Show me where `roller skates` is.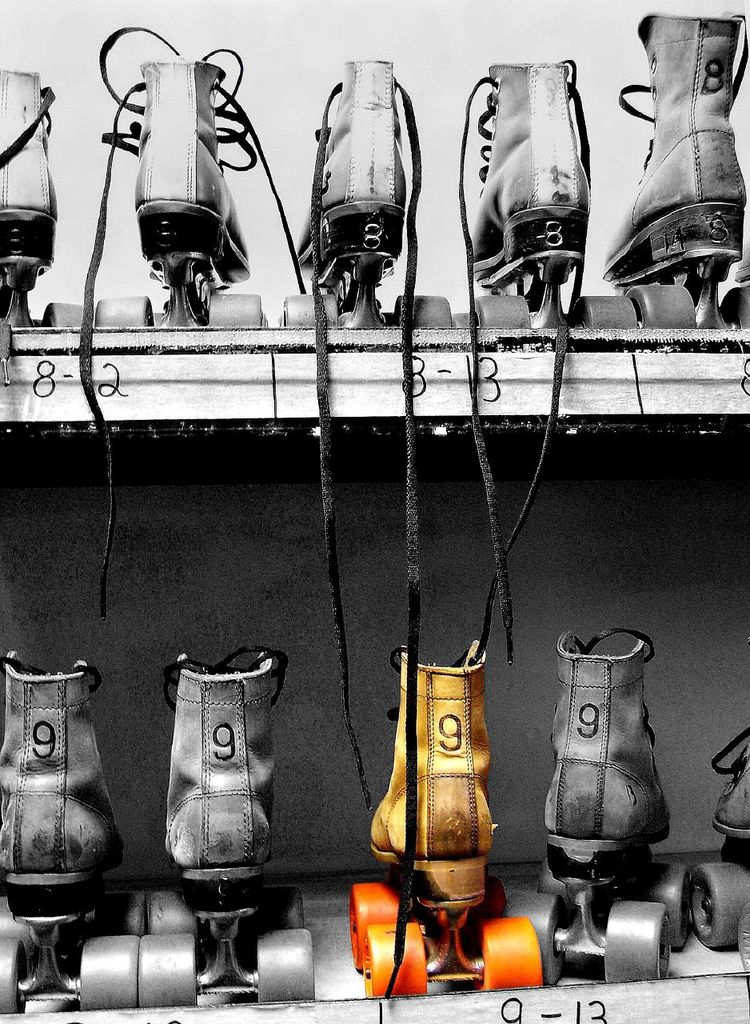
`roller skates` is at 455 54 642 666.
